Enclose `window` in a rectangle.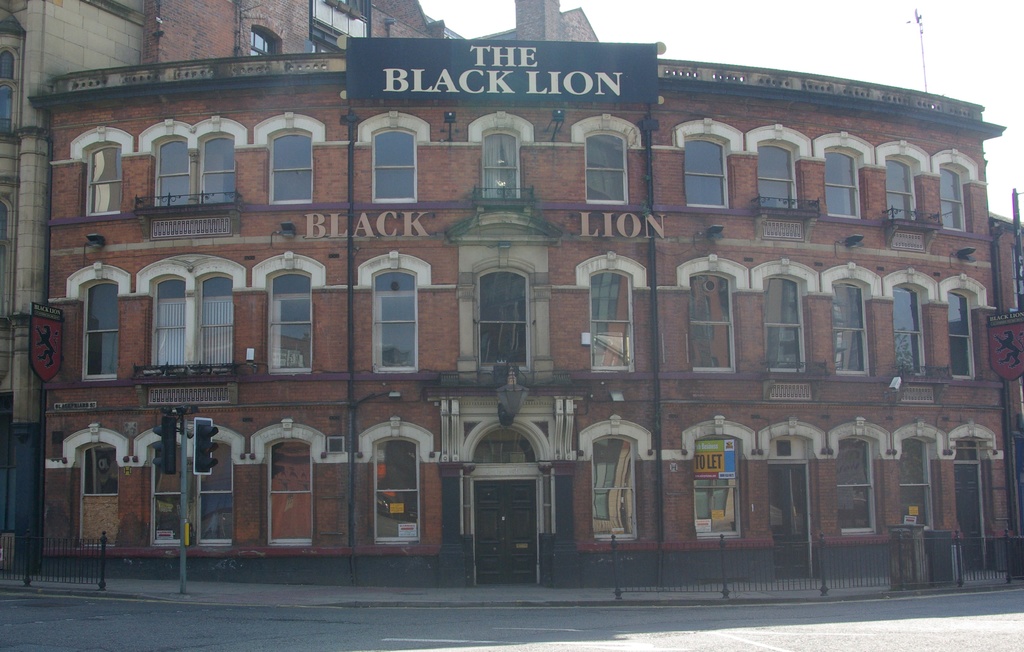
(136, 252, 246, 367).
